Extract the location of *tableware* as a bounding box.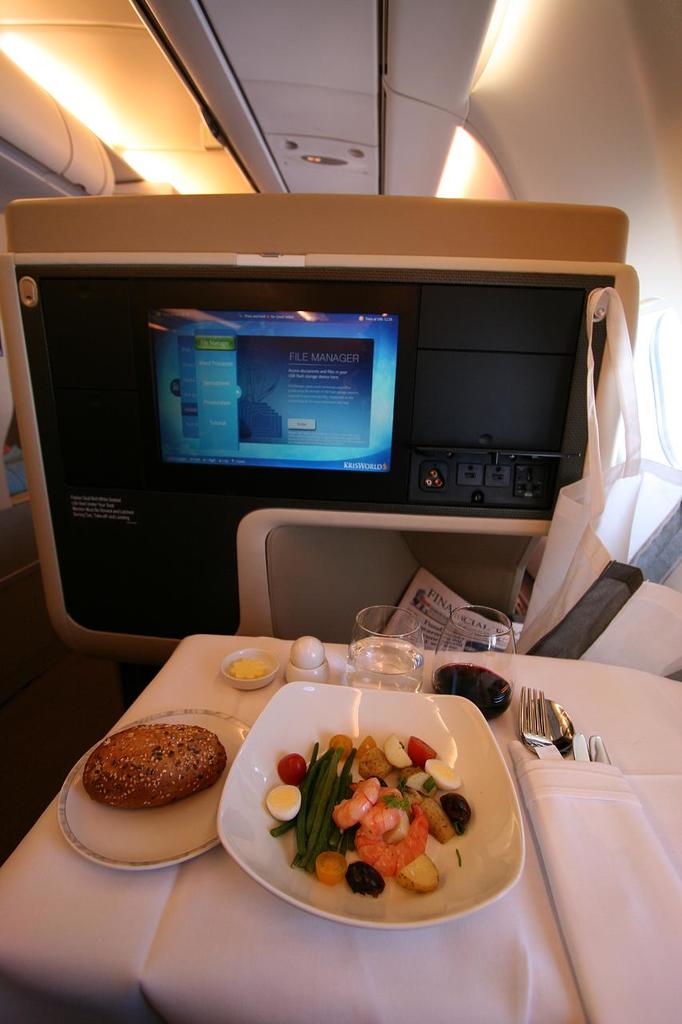
<region>429, 607, 517, 720</region>.
